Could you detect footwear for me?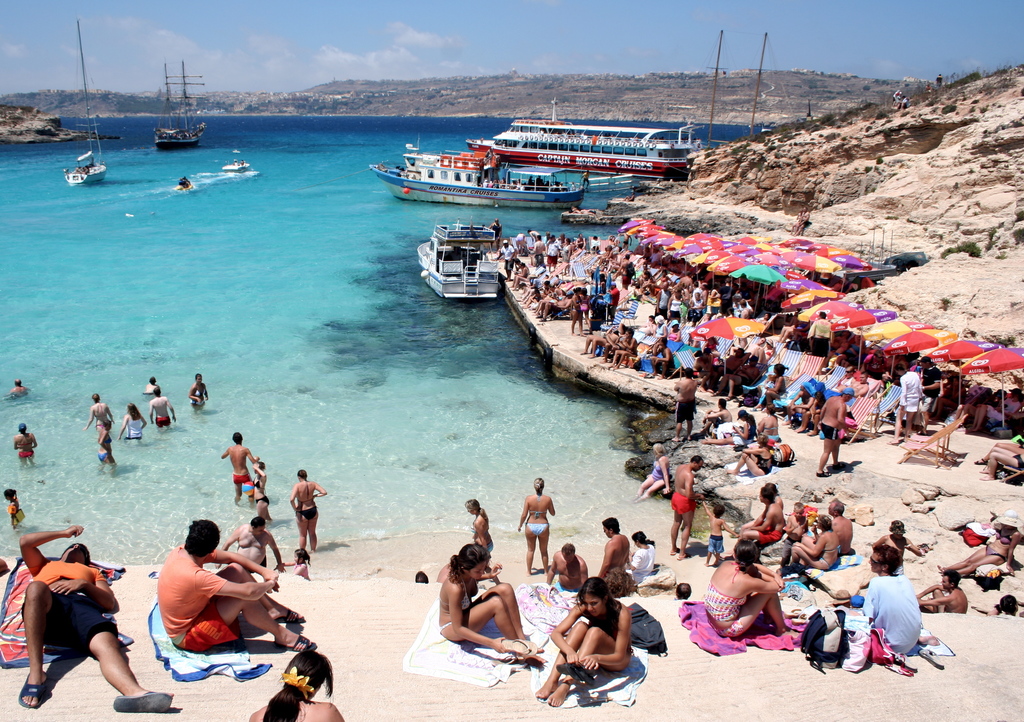
Detection result: BBox(817, 469, 829, 479).
